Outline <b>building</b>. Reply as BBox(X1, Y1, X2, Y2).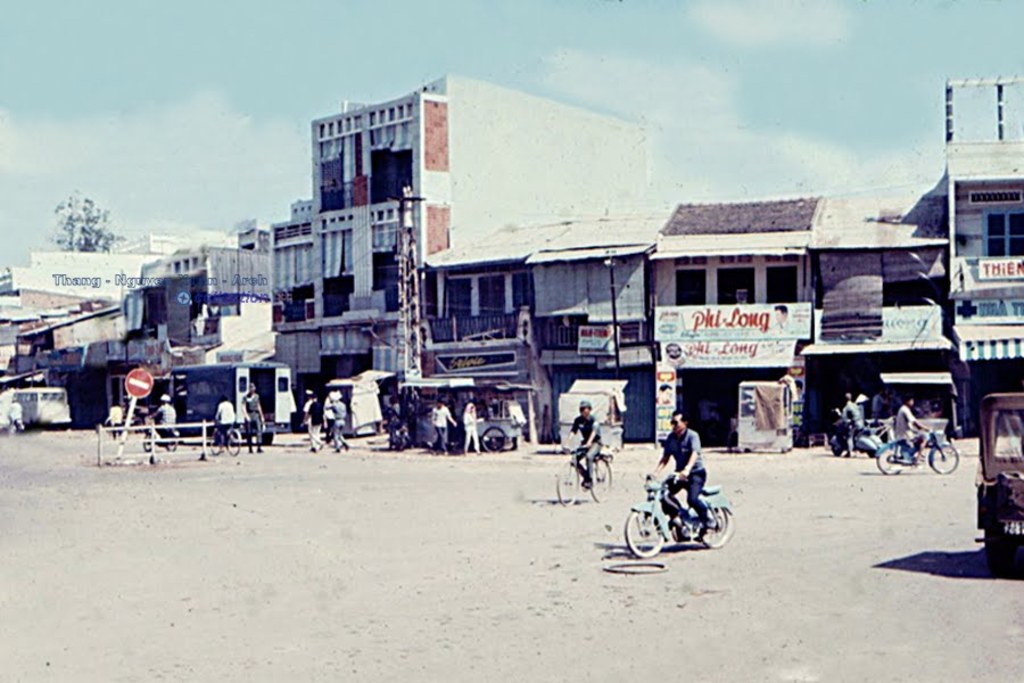
BBox(415, 221, 668, 441).
